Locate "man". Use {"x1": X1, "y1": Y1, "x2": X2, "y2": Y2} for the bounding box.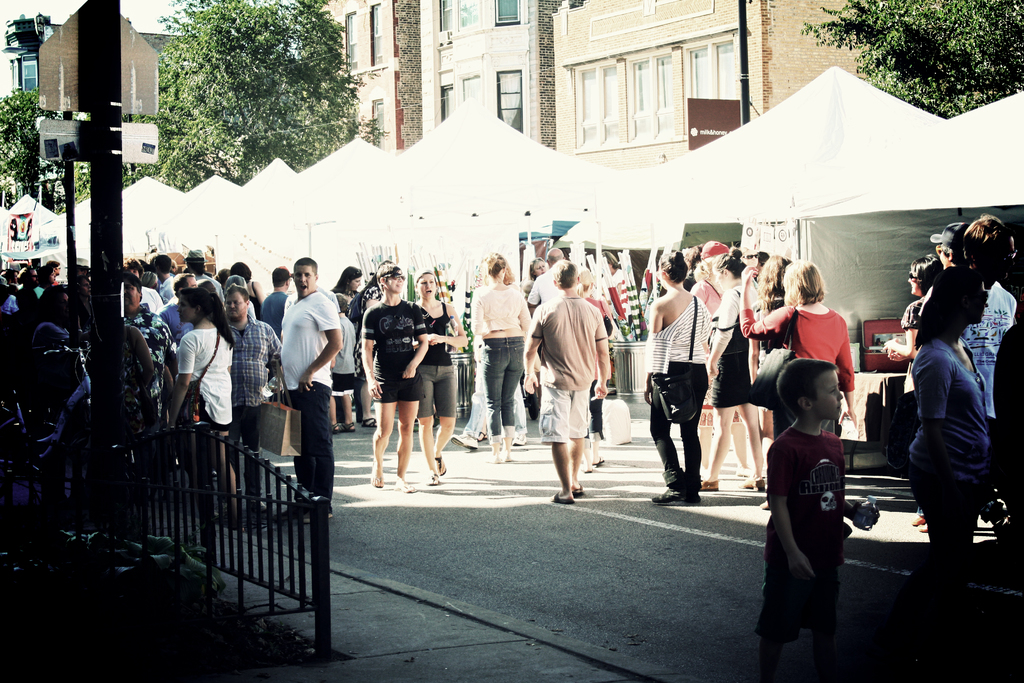
{"x1": 223, "y1": 286, "x2": 282, "y2": 514}.
